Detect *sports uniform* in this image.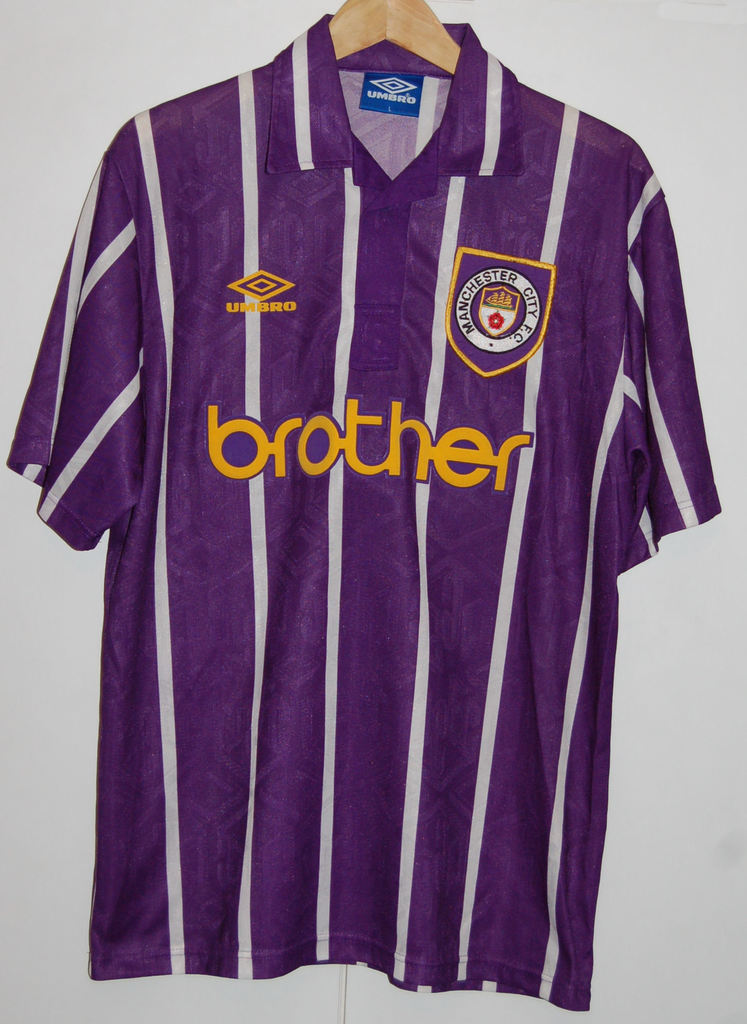
Detection: x1=6, y1=13, x2=722, y2=1007.
